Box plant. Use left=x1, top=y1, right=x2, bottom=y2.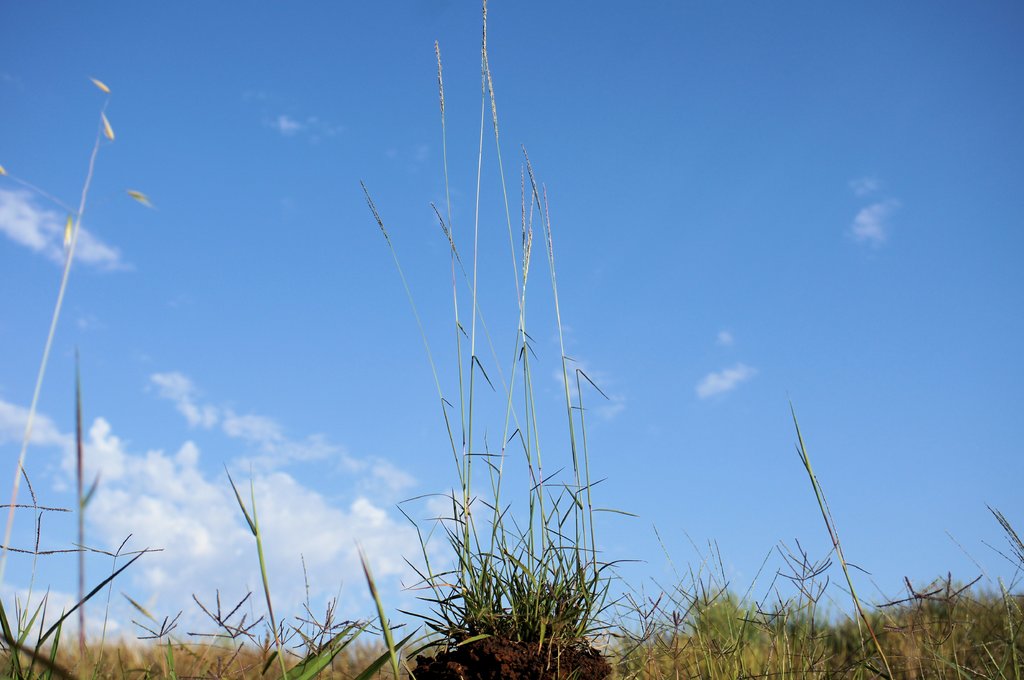
left=0, top=77, right=387, bottom=679.
